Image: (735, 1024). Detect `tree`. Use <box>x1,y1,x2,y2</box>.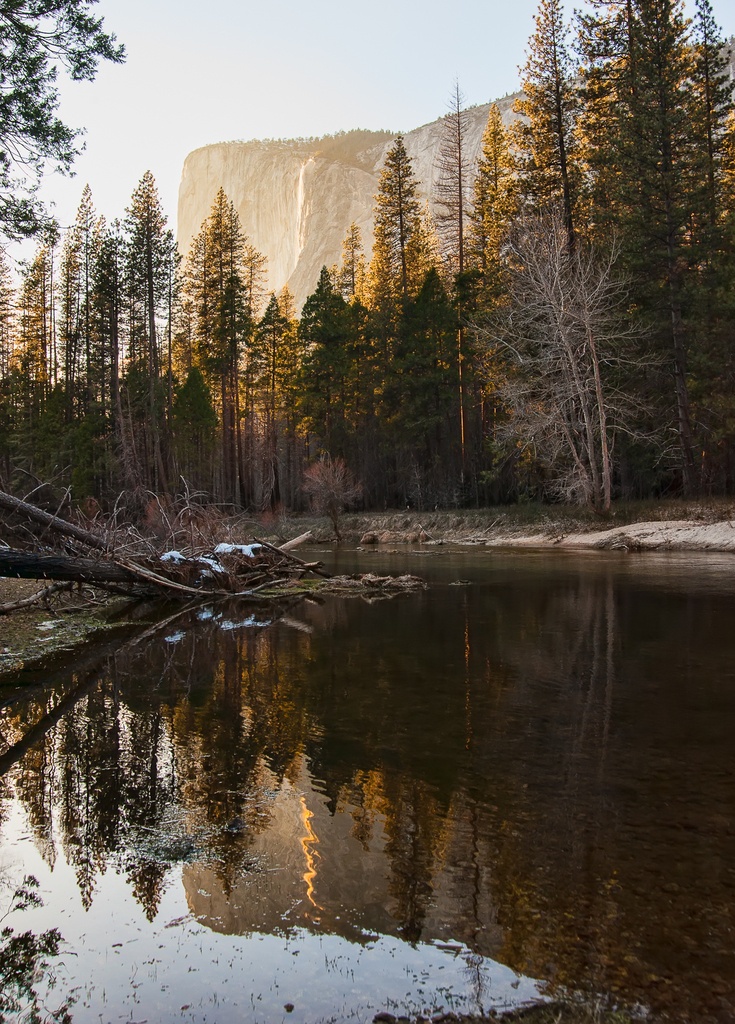
<box>0,0,132,232</box>.
